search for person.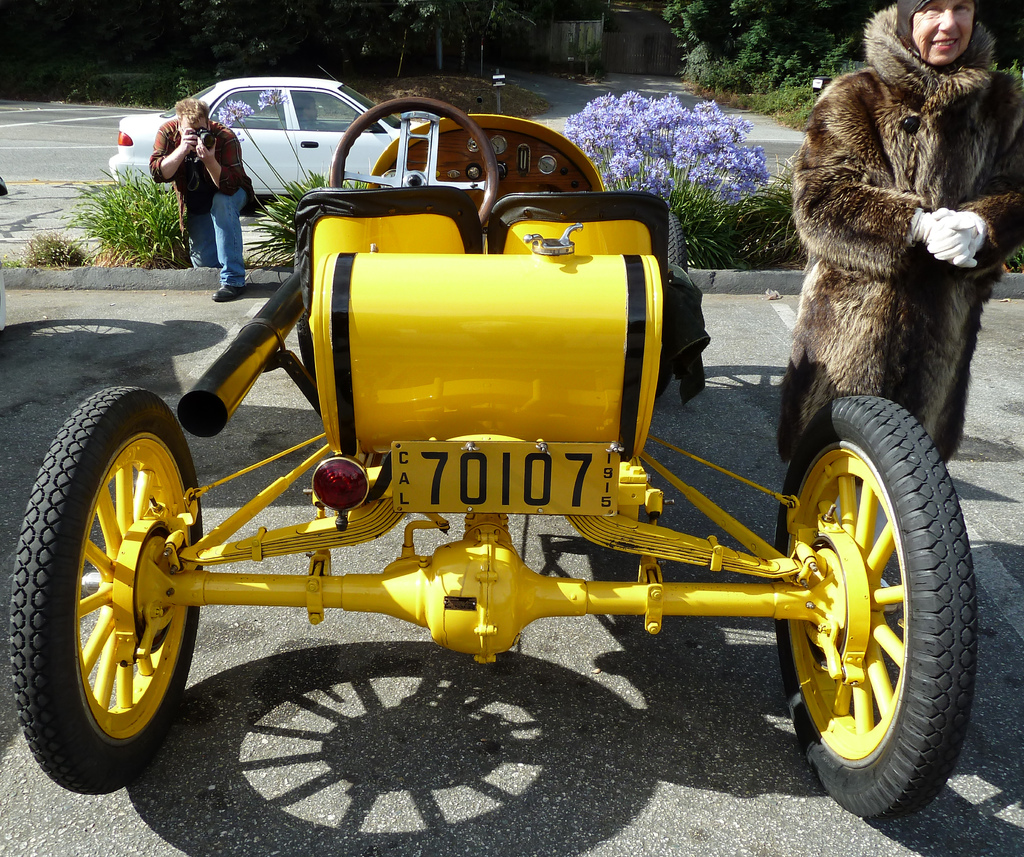
Found at detection(775, 0, 1023, 493).
